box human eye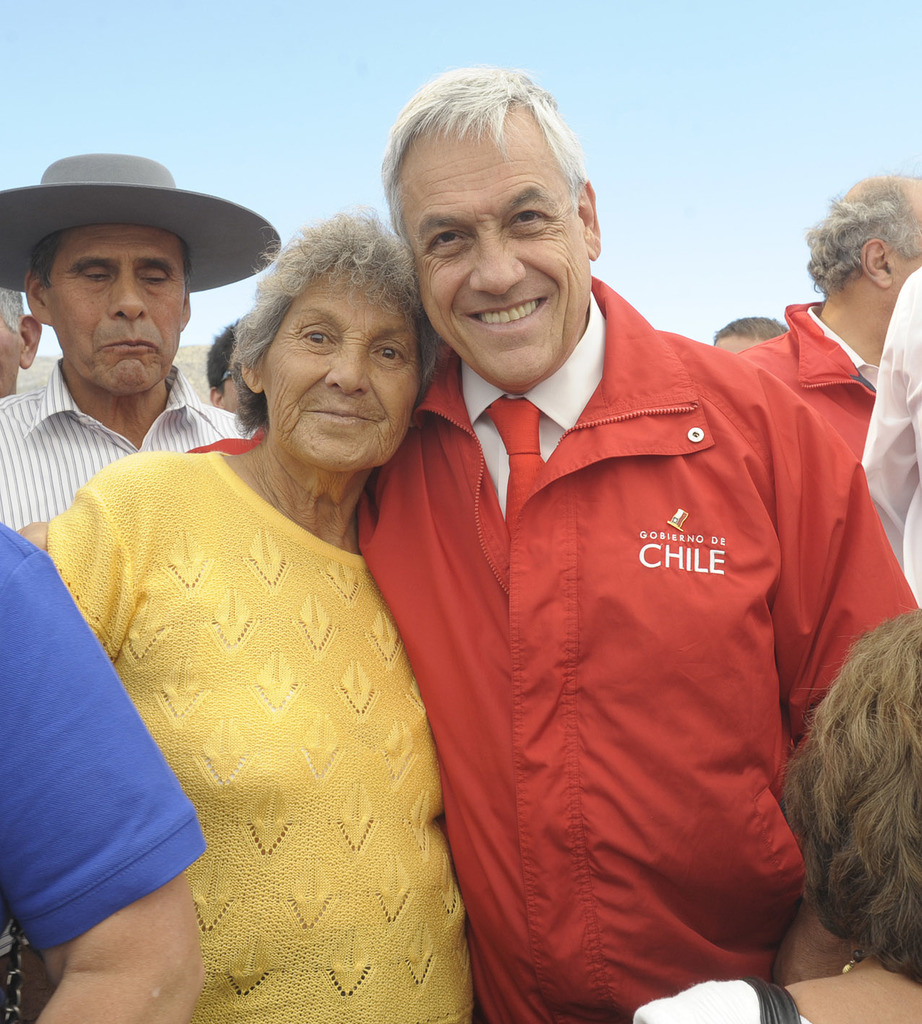
<box>371,343,406,369</box>
